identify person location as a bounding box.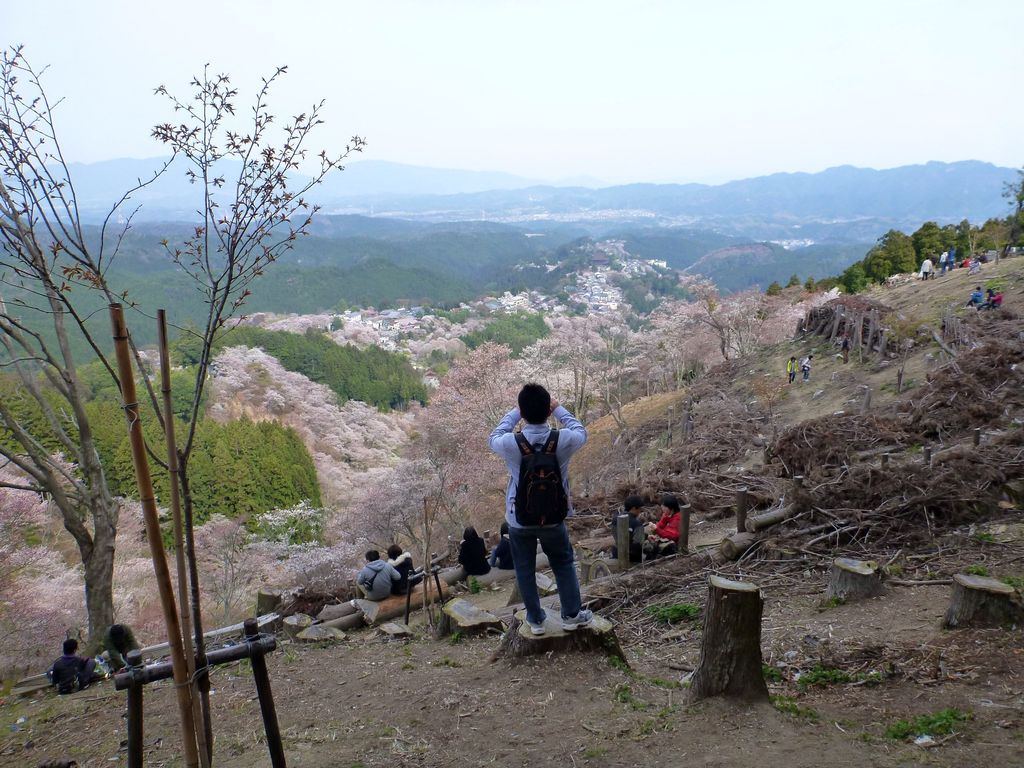
crop(647, 490, 688, 546).
